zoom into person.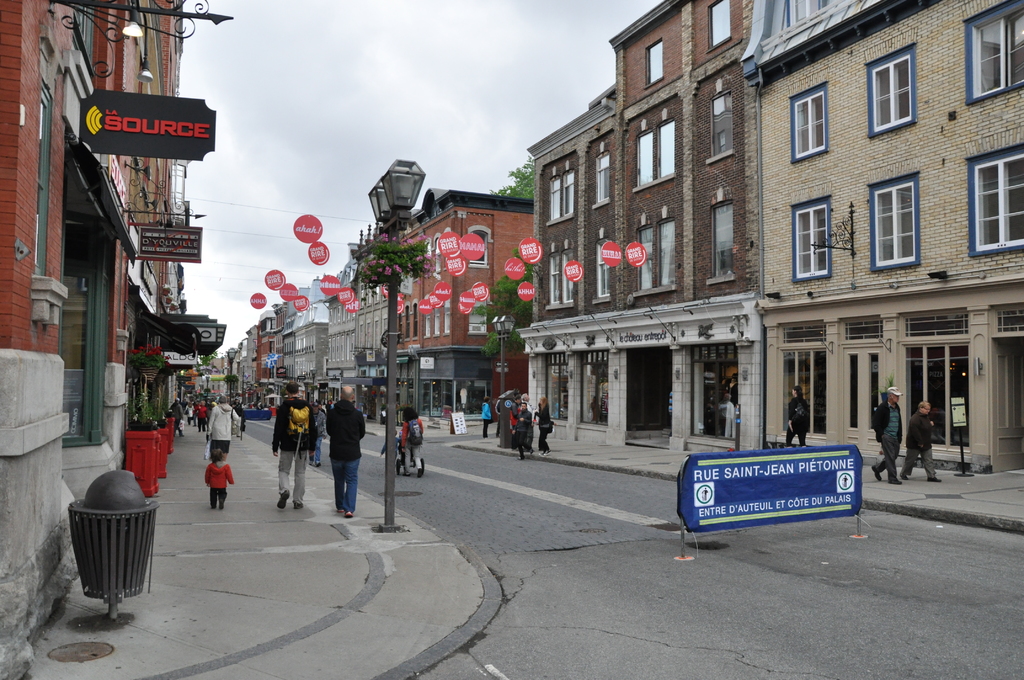
Zoom target: [x1=782, y1=378, x2=814, y2=455].
